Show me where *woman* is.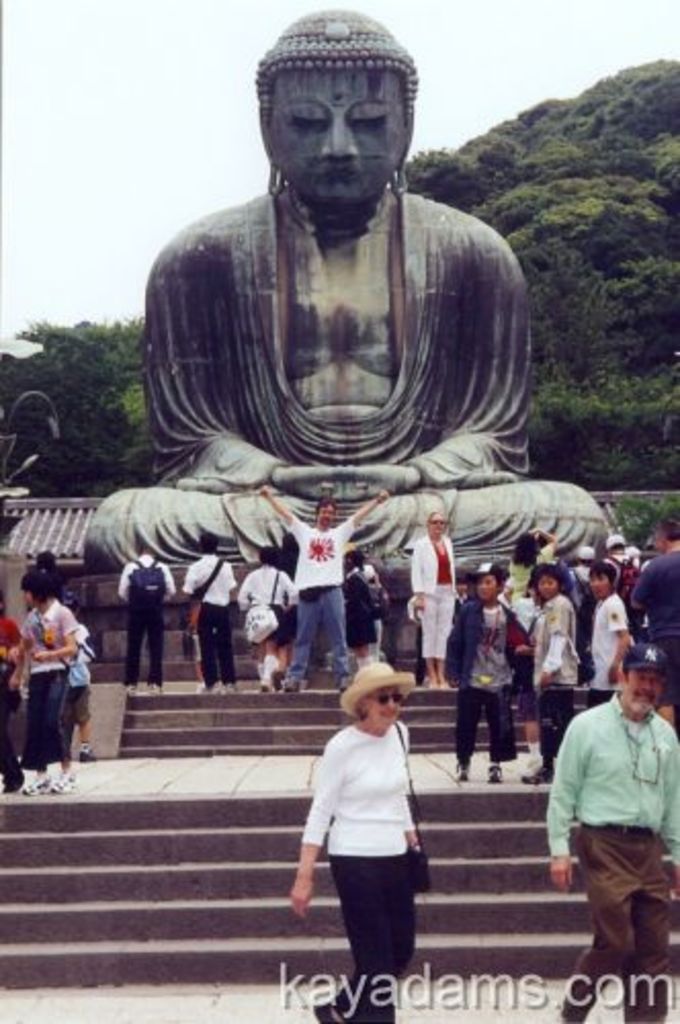
*woman* is at [406,508,459,692].
